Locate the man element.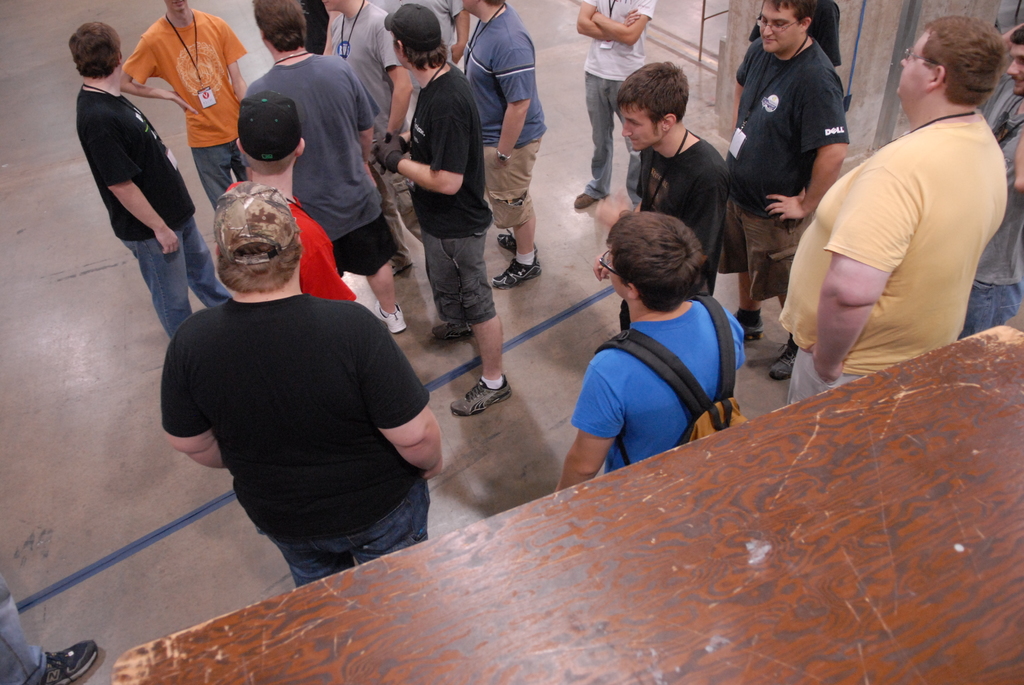
Element bbox: <region>375, 17, 495, 429</region>.
